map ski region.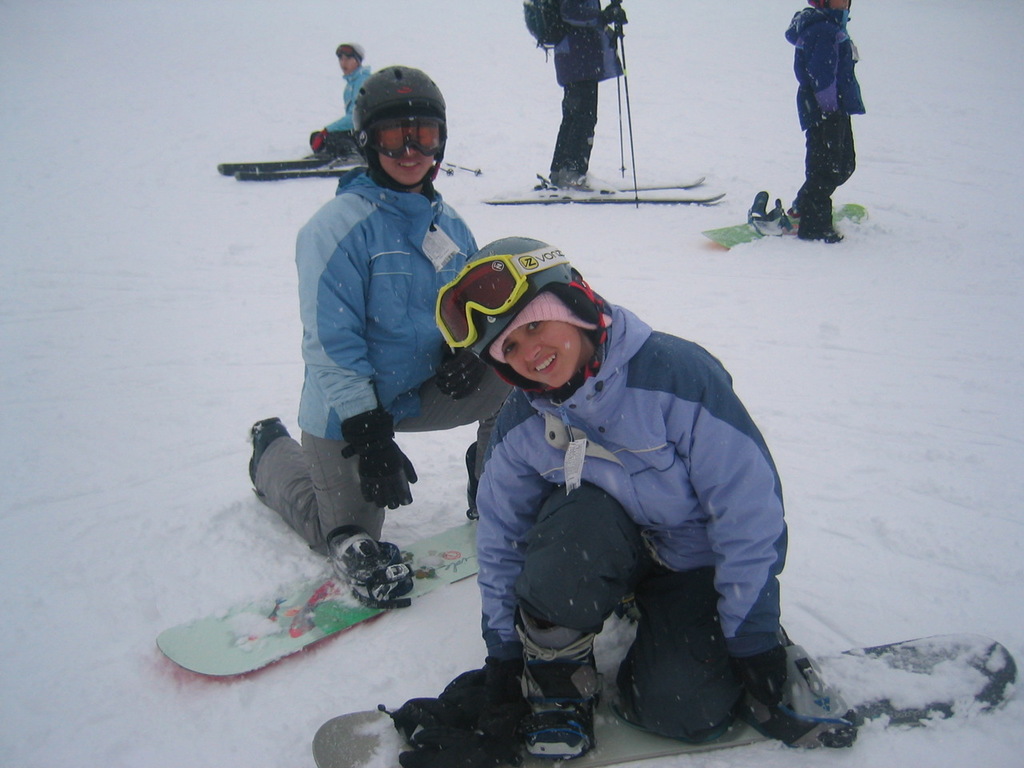
Mapped to bbox=[484, 178, 724, 208].
